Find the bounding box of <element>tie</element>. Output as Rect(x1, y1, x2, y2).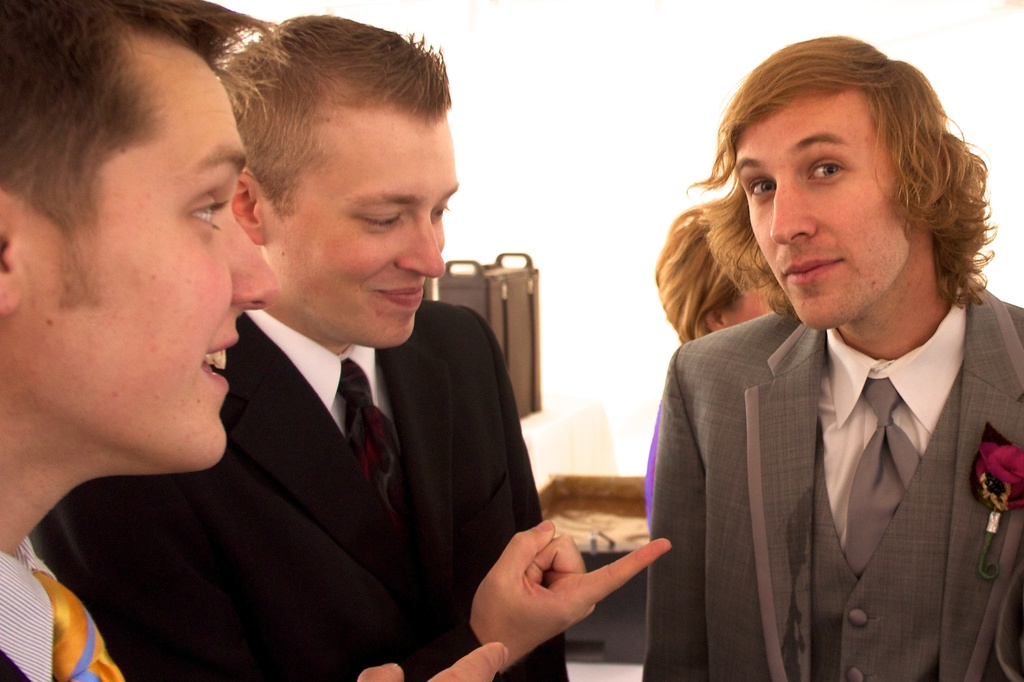
Rect(34, 566, 134, 681).
